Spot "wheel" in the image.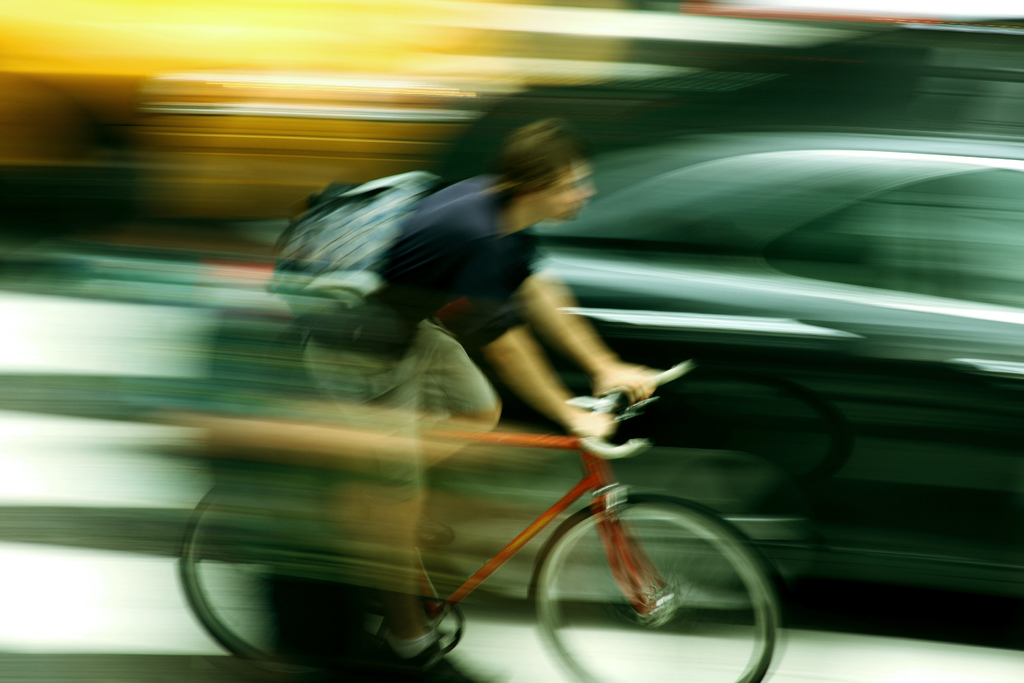
"wheel" found at <box>522,484,788,682</box>.
